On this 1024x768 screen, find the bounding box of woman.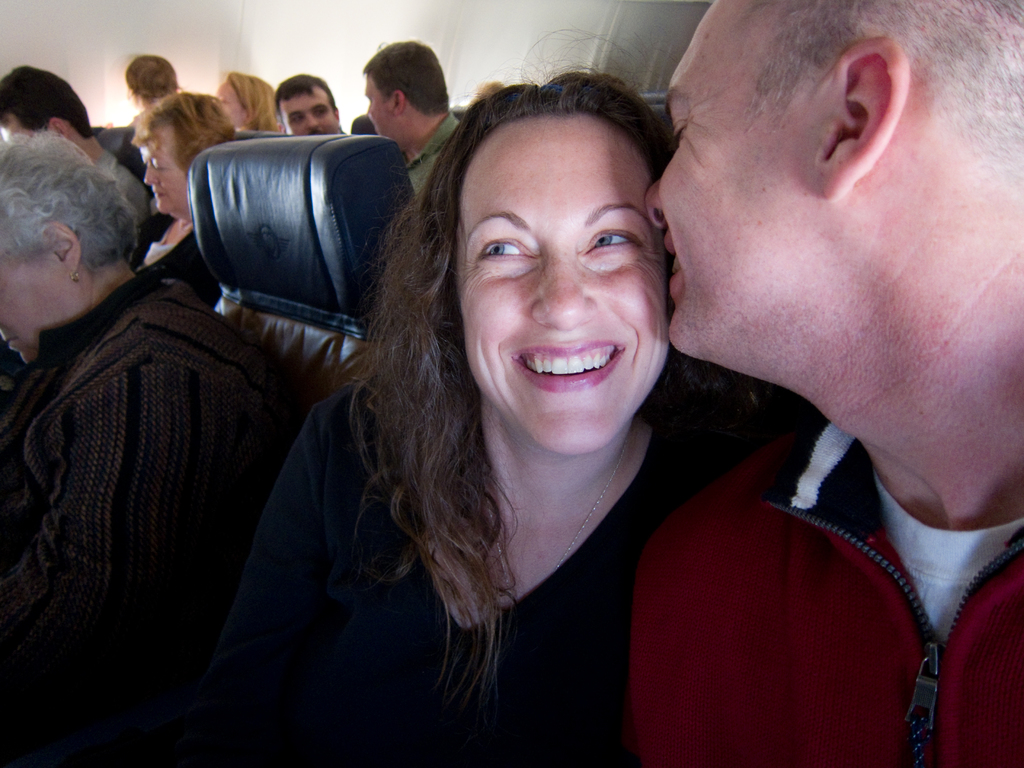
Bounding box: 178:76:790:767.
